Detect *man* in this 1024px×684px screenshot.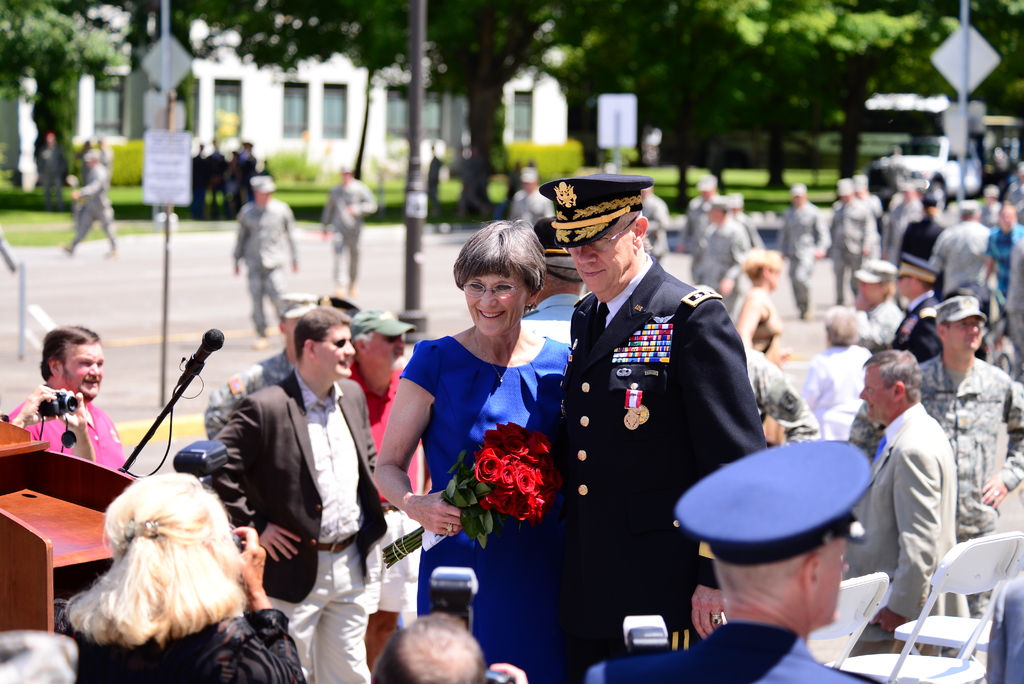
Detection: (4,327,133,478).
